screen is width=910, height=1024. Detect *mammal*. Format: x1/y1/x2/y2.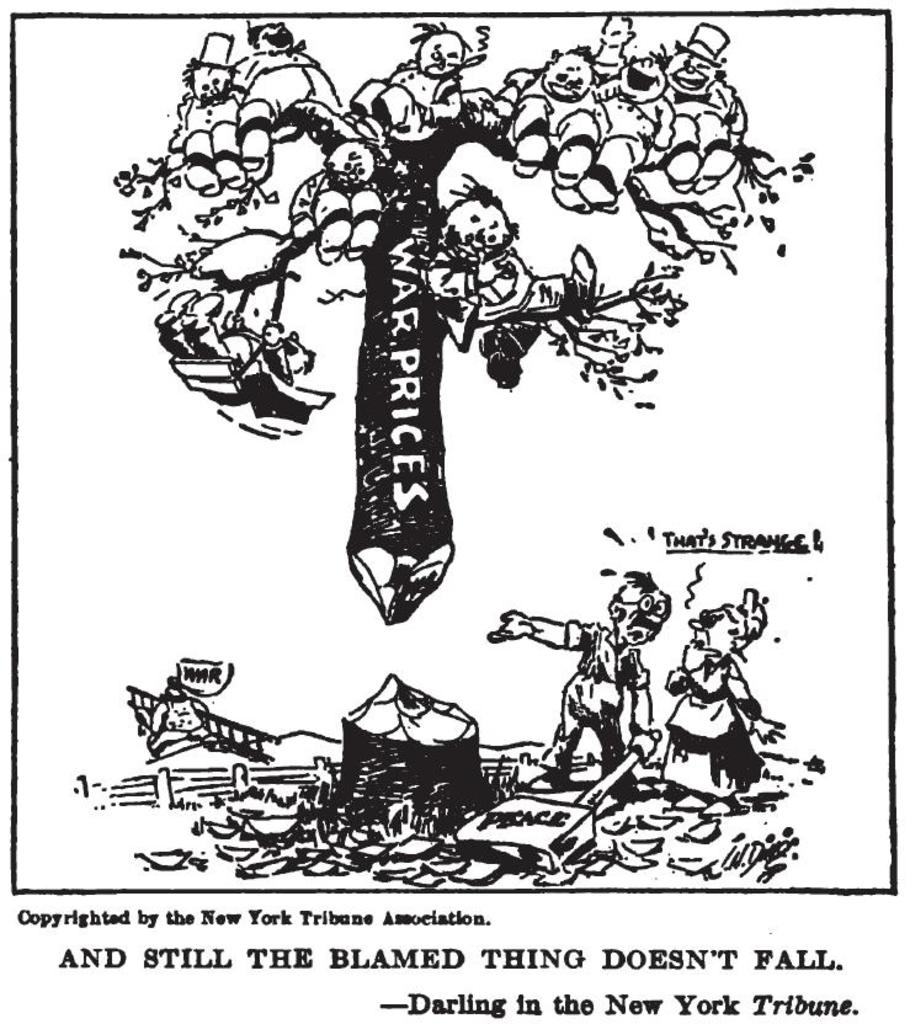
351/15/484/134.
